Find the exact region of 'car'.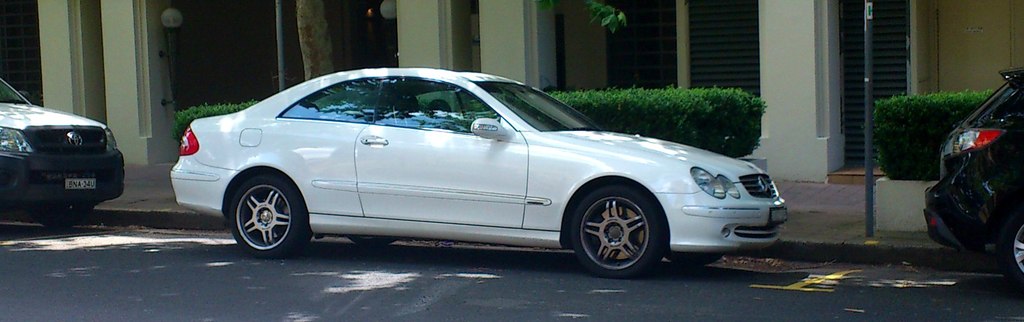
Exact region: [left=0, top=71, right=124, bottom=220].
